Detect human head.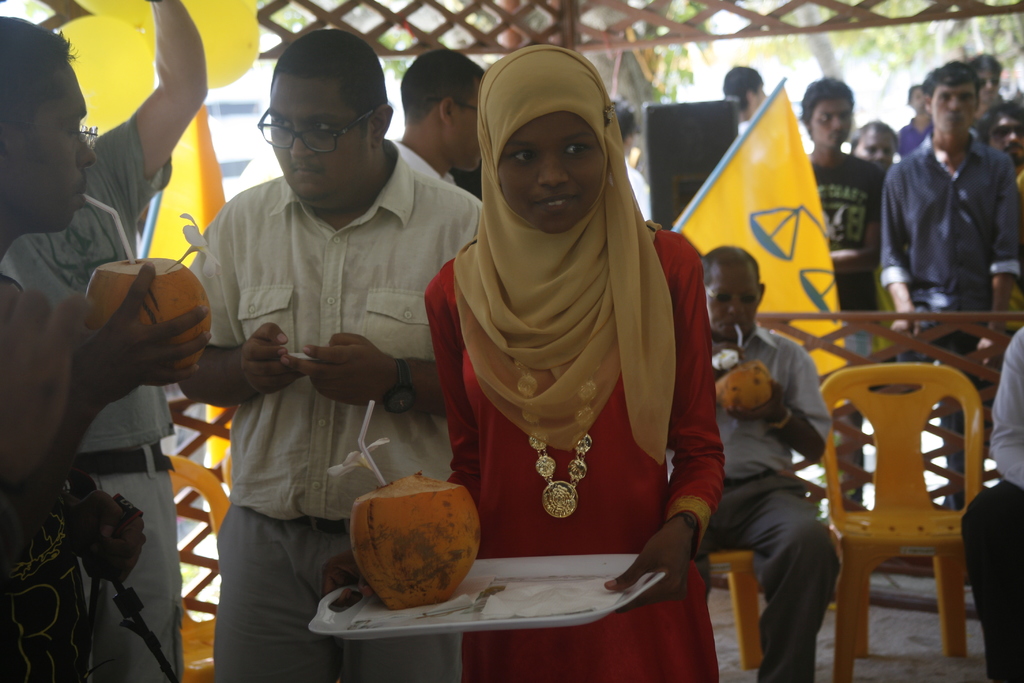
Detected at Rect(929, 60, 984, 138).
